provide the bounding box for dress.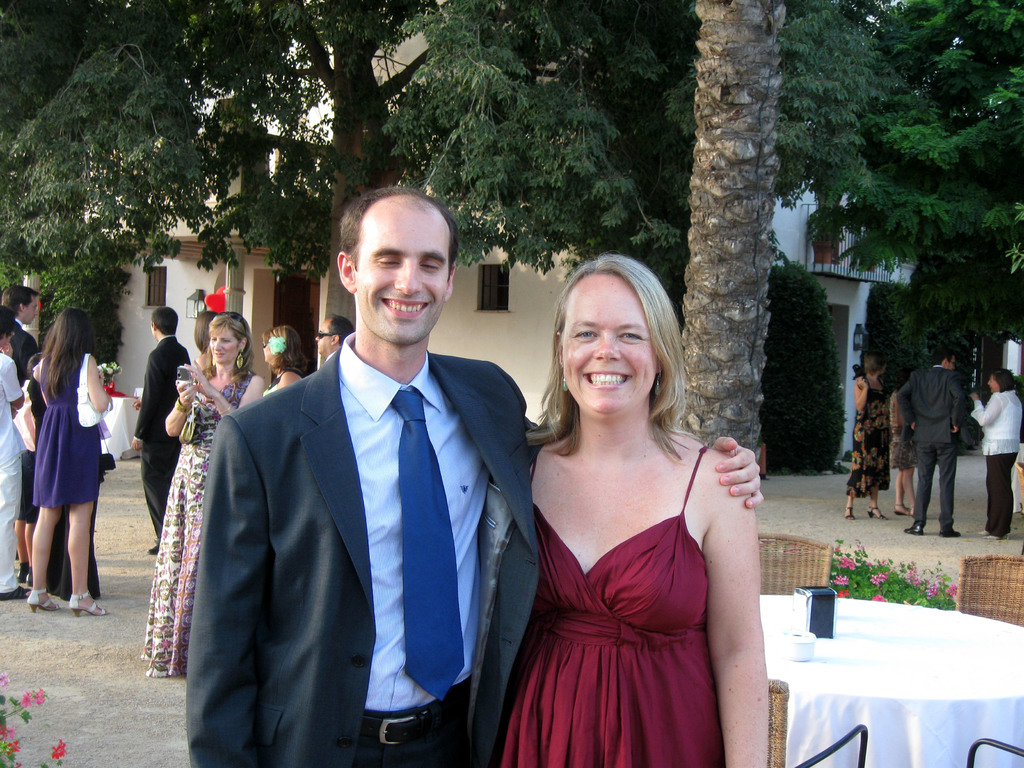
846:378:890:497.
